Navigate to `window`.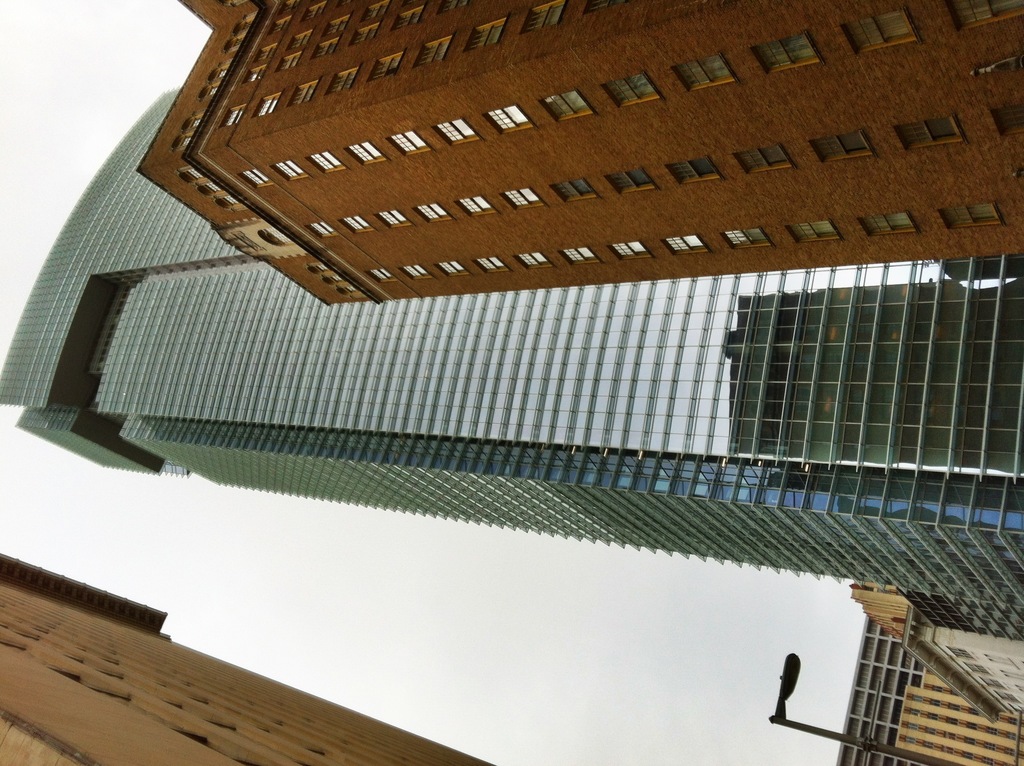
Navigation target: detection(809, 128, 874, 159).
